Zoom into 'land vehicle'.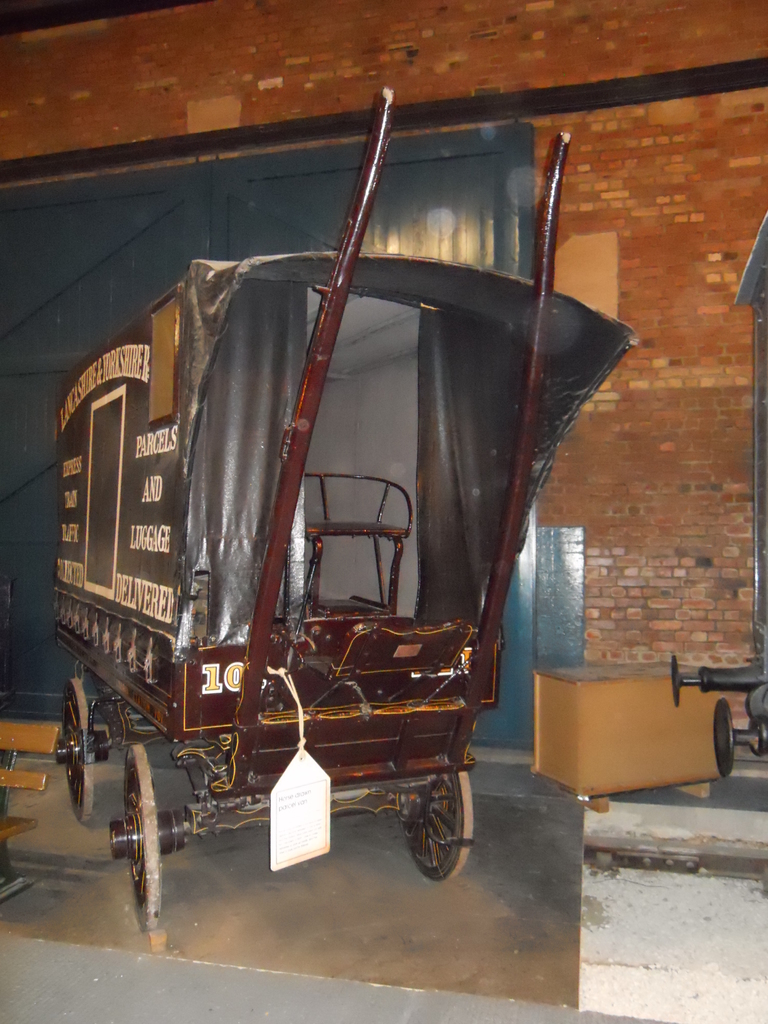
Zoom target: box(54, 100, 640, 969).
